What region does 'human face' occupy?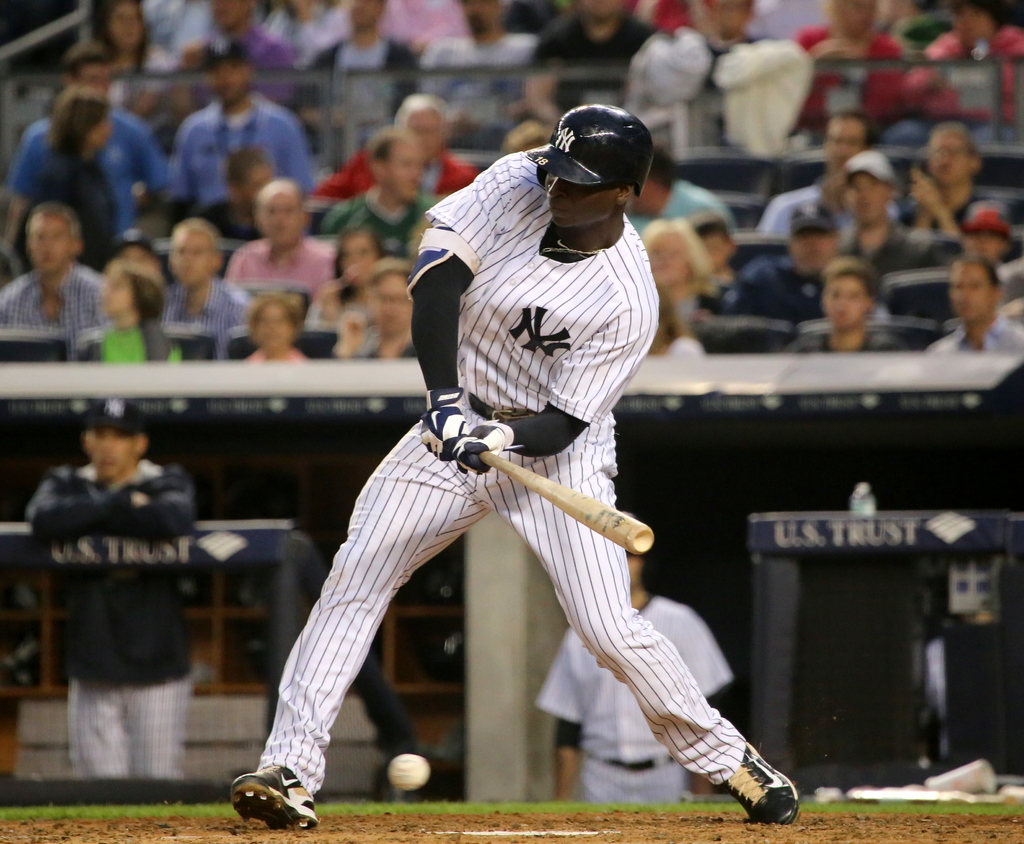
Rect(969, 234, 1002, 258).
